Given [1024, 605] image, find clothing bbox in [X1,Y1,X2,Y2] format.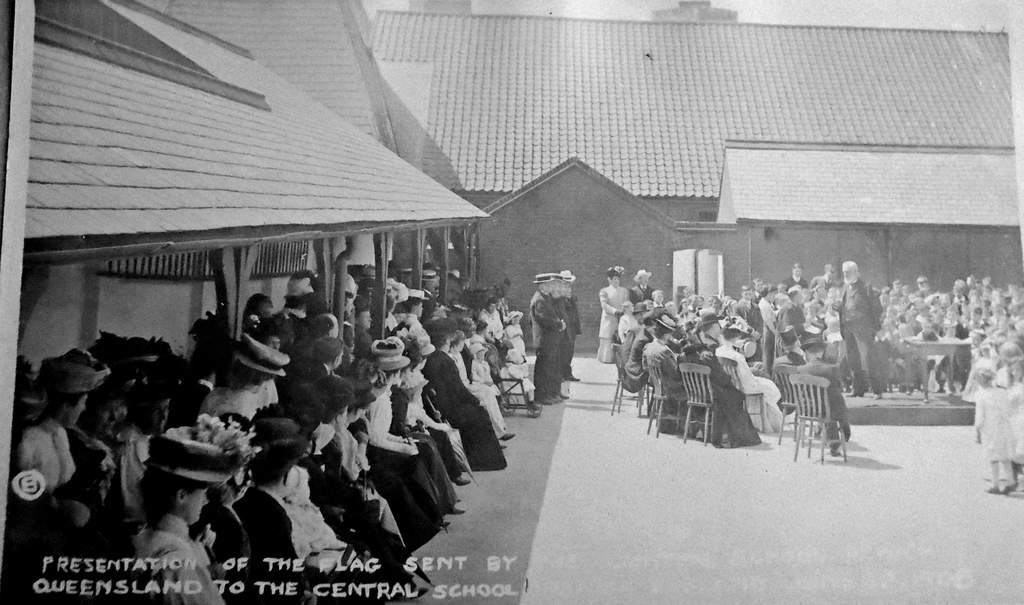
[204,371,290,424].
